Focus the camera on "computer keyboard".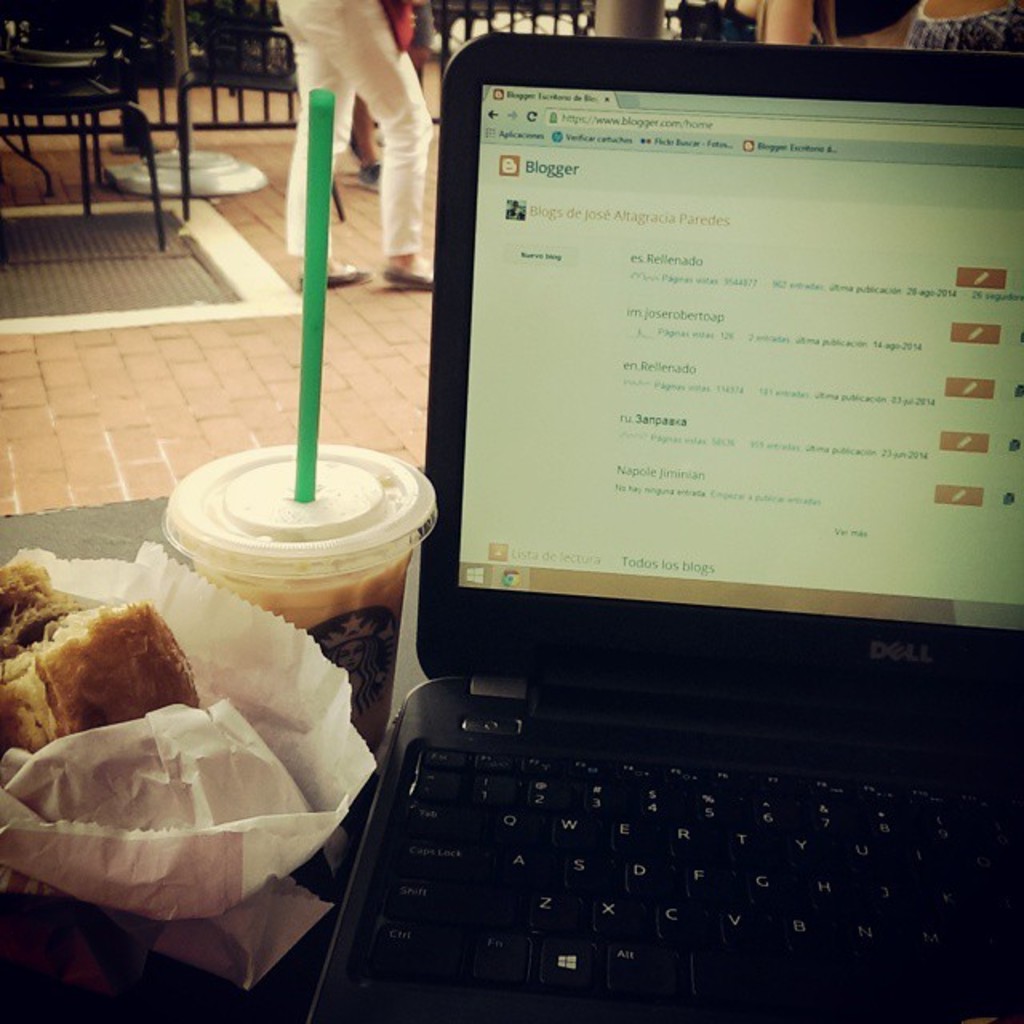
Focus region: box(344, 744, 1022, 1022).
